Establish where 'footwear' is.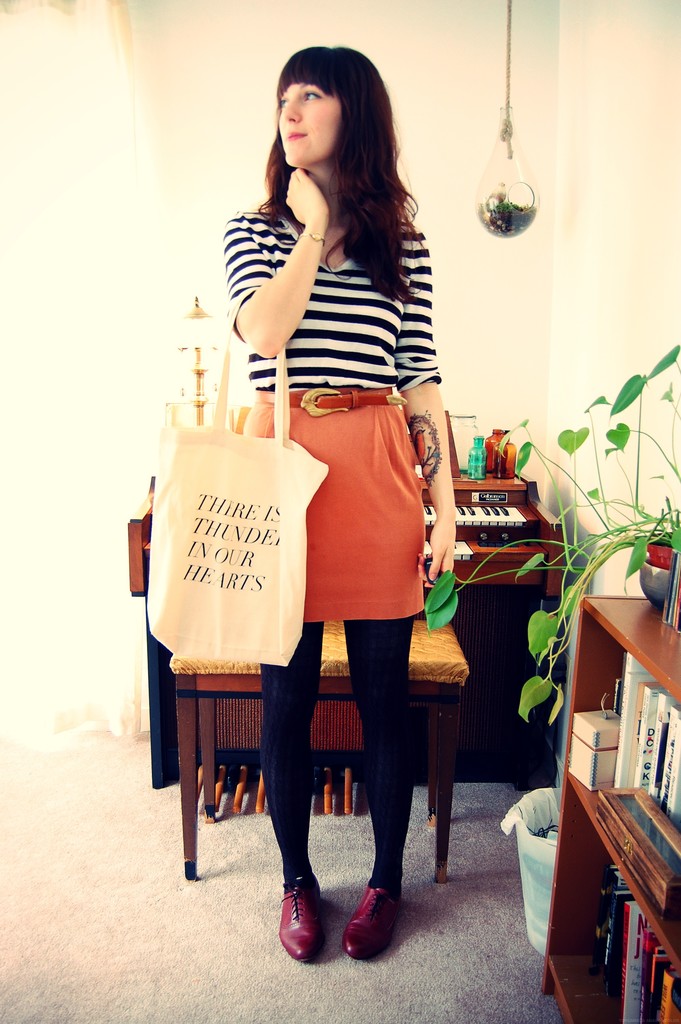
Established at pyautogui.locateOnScreen(279, 890, 336, 973).
